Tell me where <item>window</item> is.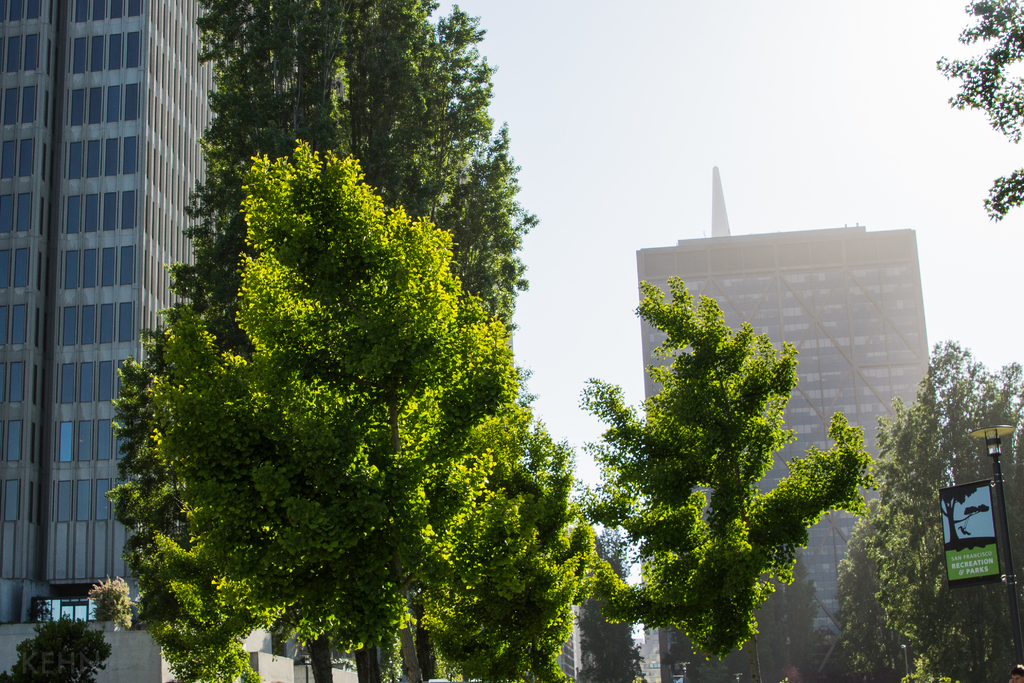
<item>window</item> is at crop(77, 481, 88, 520).
